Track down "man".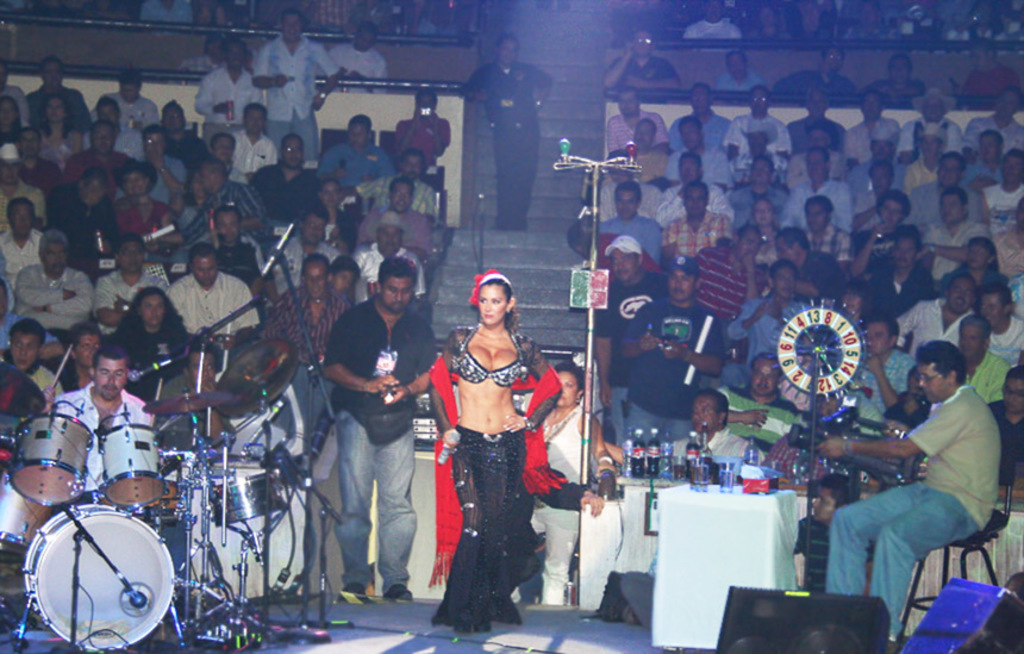
Tracked to detection(838, 340, 1005, 633).
